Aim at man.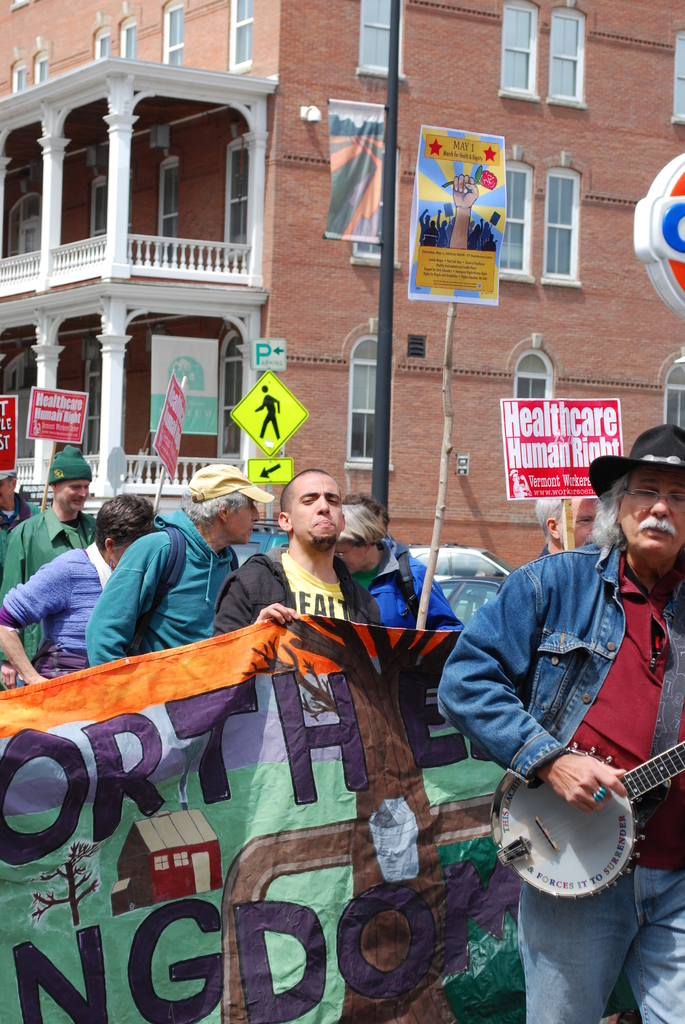
Aimed at Rect(211, 463, 388, 637).
